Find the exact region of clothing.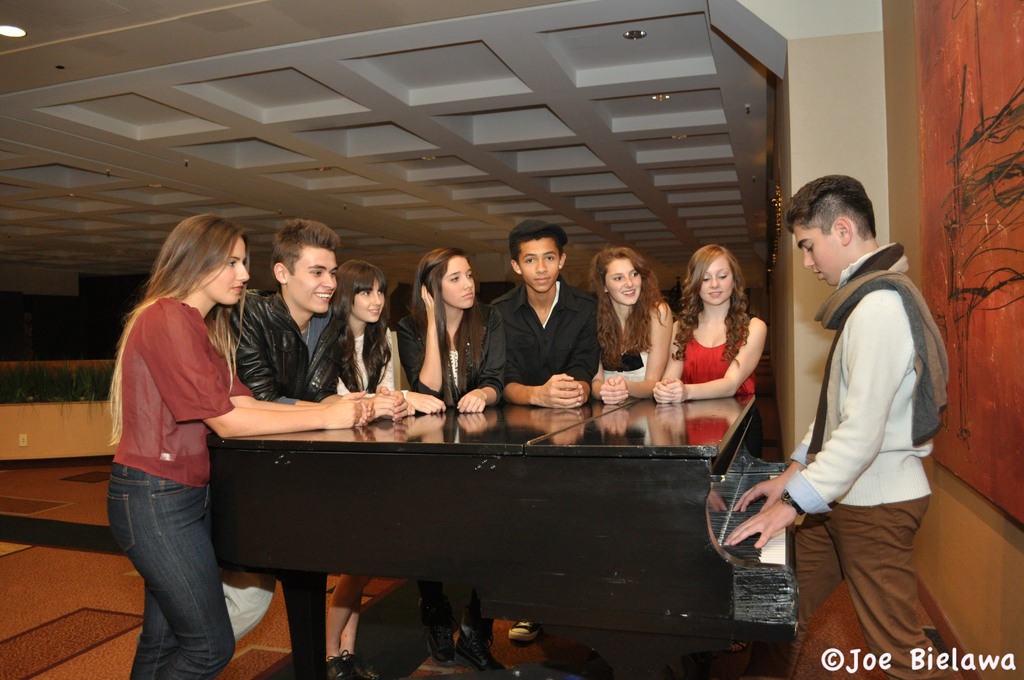
Exact region: <region>102, 295, 254, 679</region>.
